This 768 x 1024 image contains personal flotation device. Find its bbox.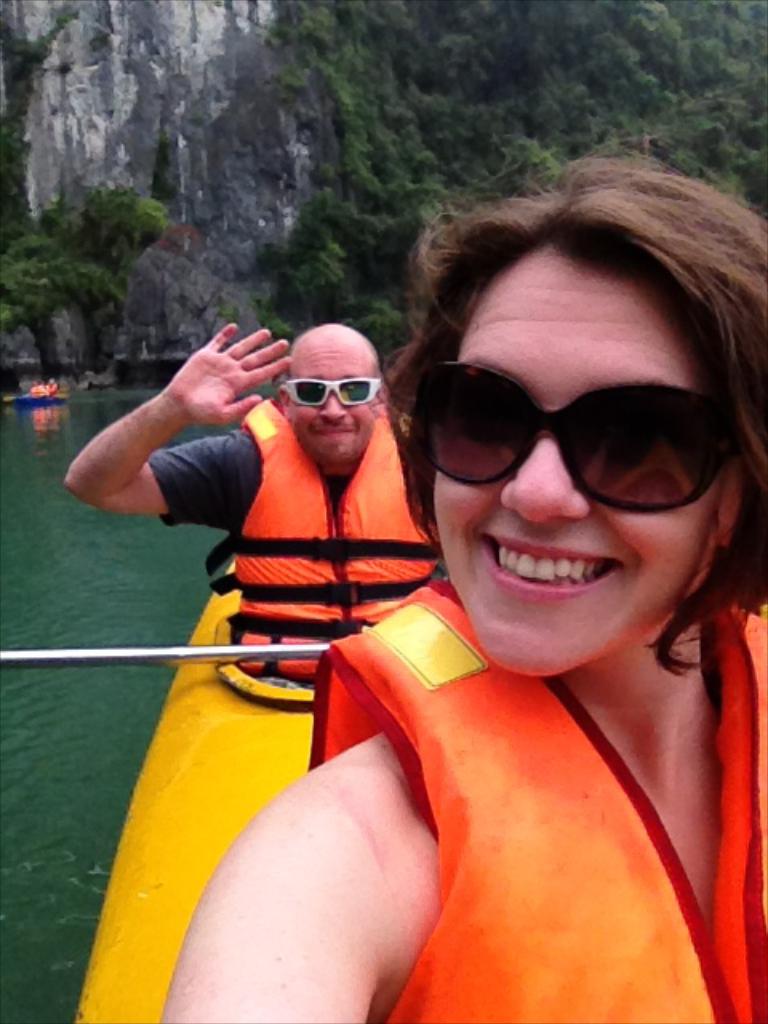
<box>24,382,66,400</box>.
